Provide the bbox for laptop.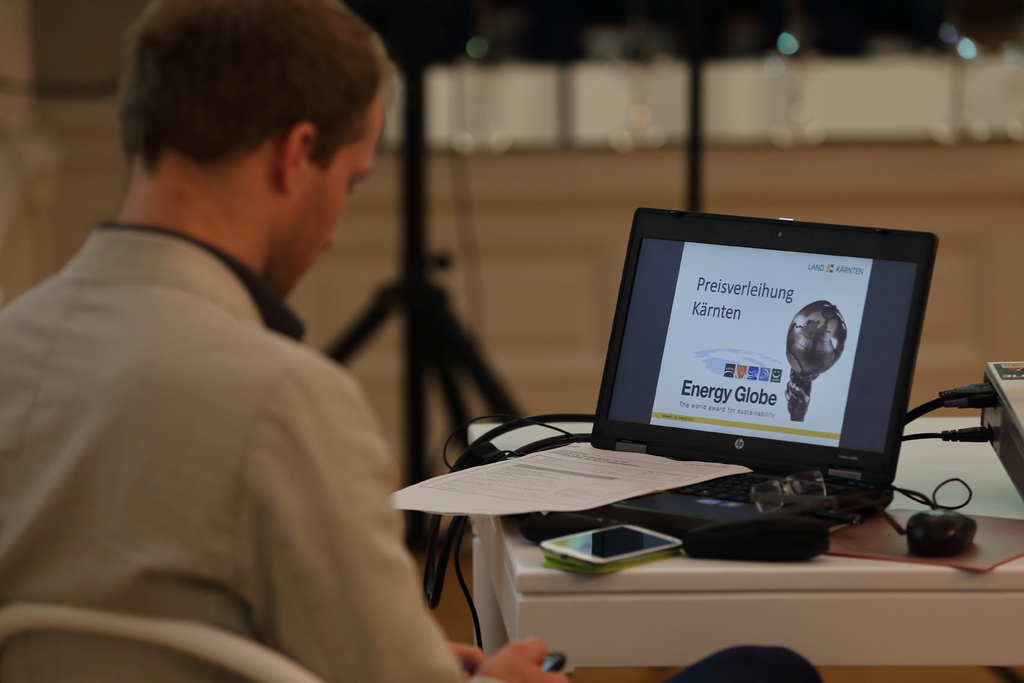
x1=491, y1=244, x2=939, y2=582.
